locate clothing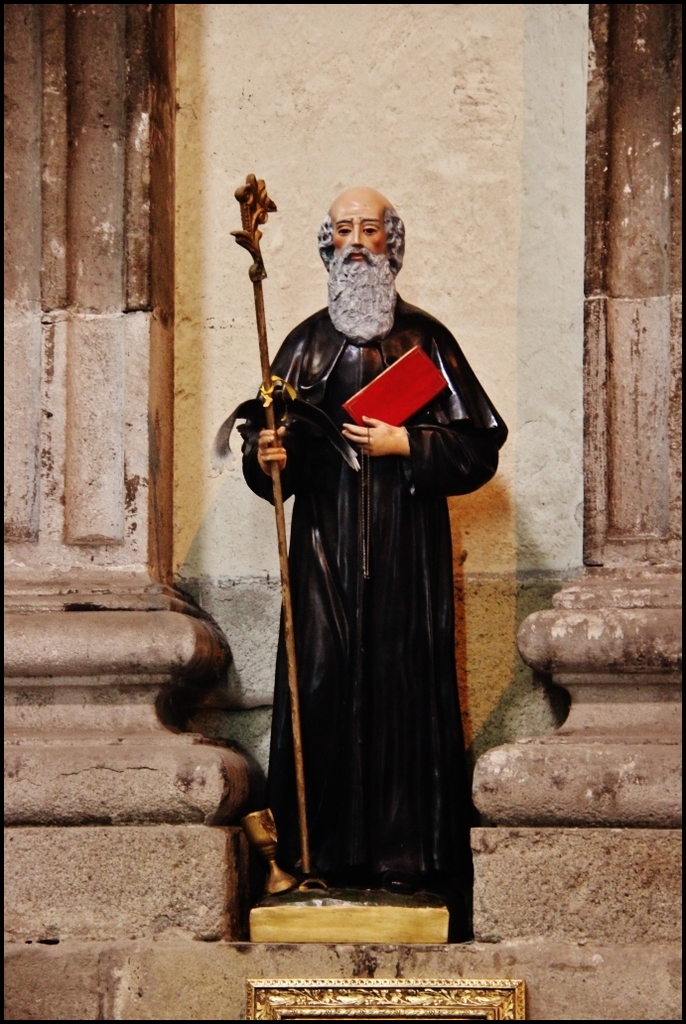
(left=238, top=245, right=495, bottom=888)
